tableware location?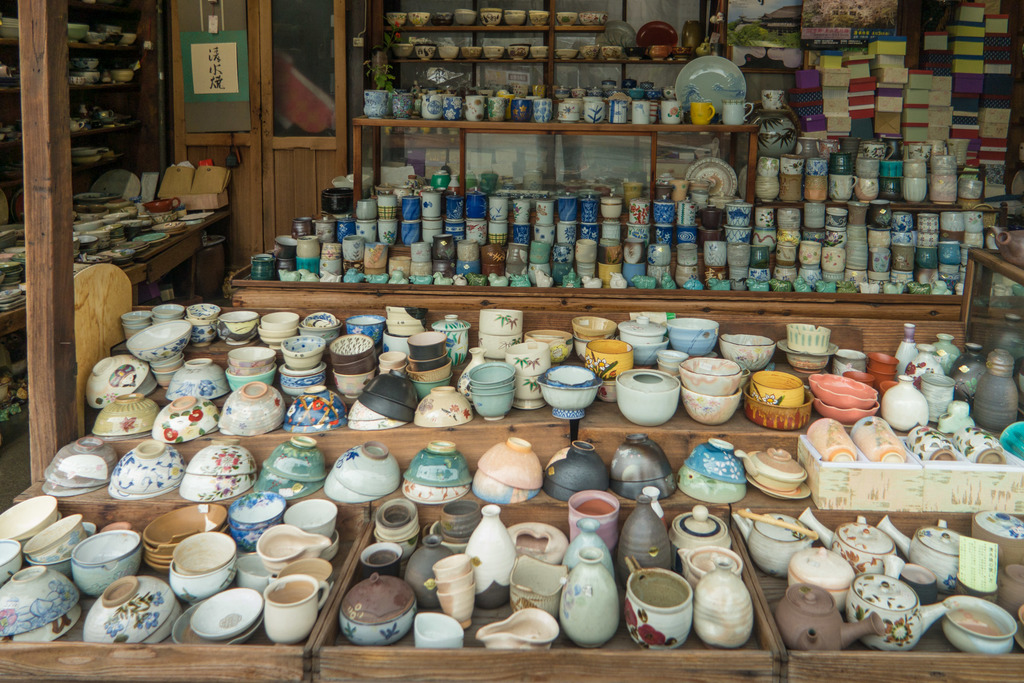
region(109, 482, 181, 491)
